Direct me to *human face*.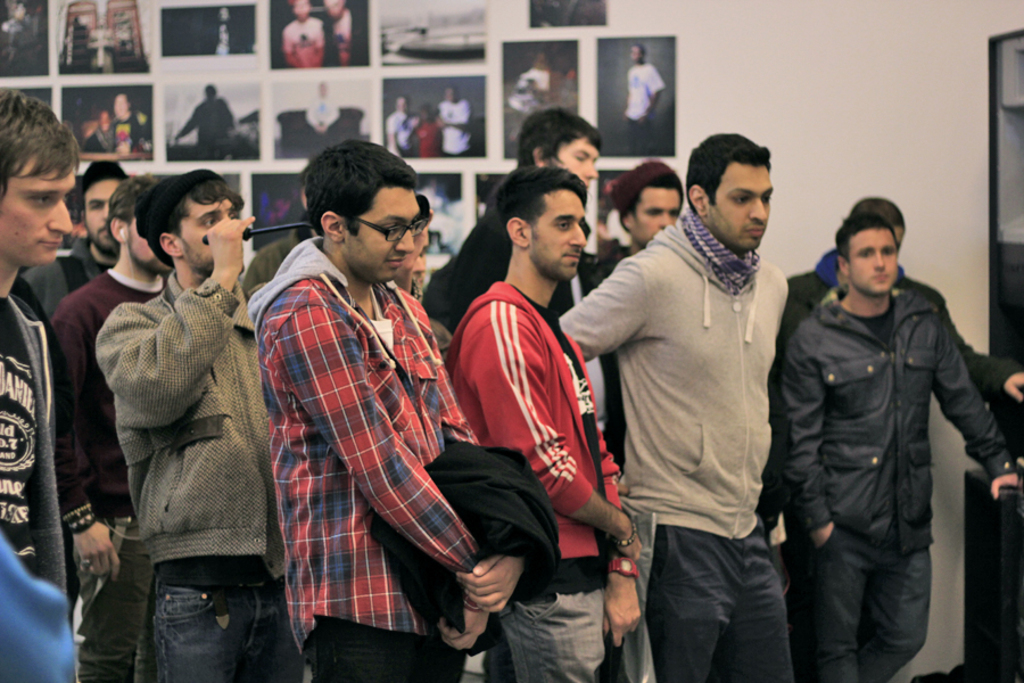
Direction: locate(127, 209, 165, 271).
